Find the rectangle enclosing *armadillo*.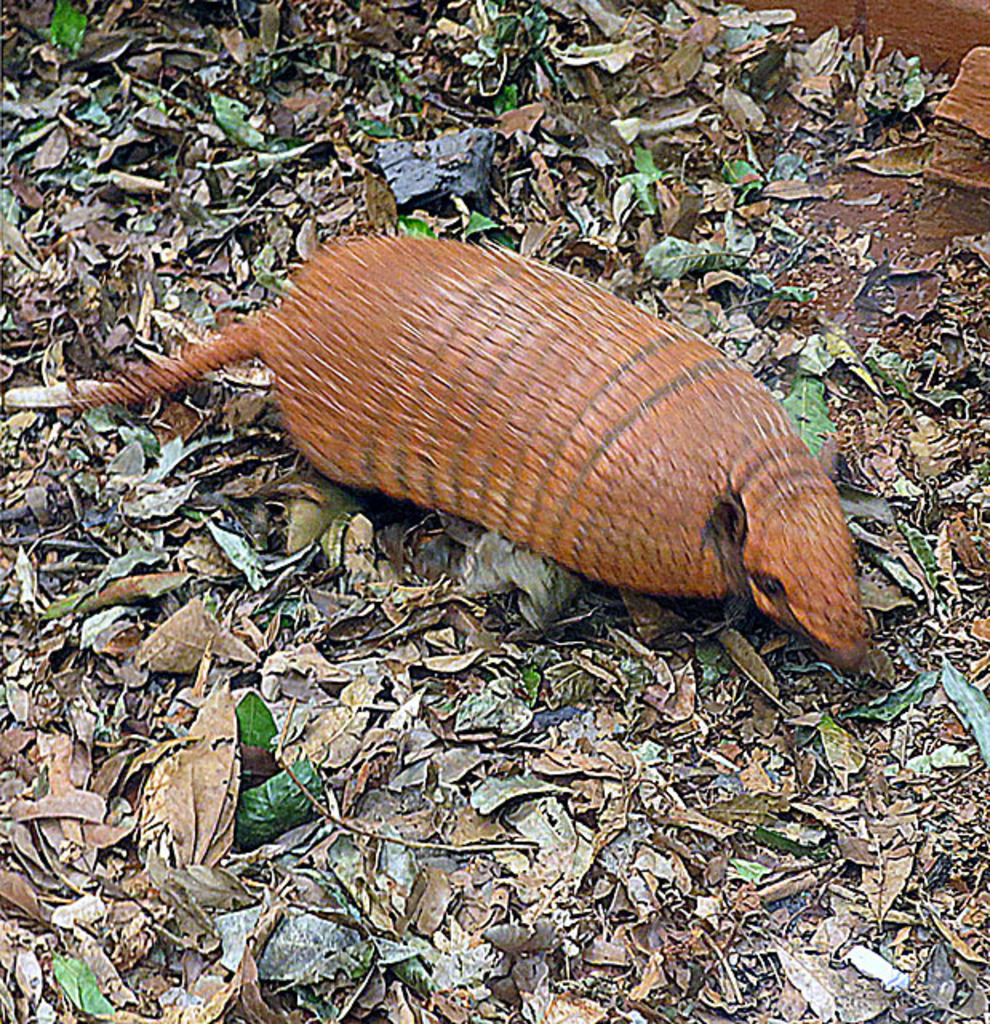
left=3, top=235, right=867, bottom=664.
